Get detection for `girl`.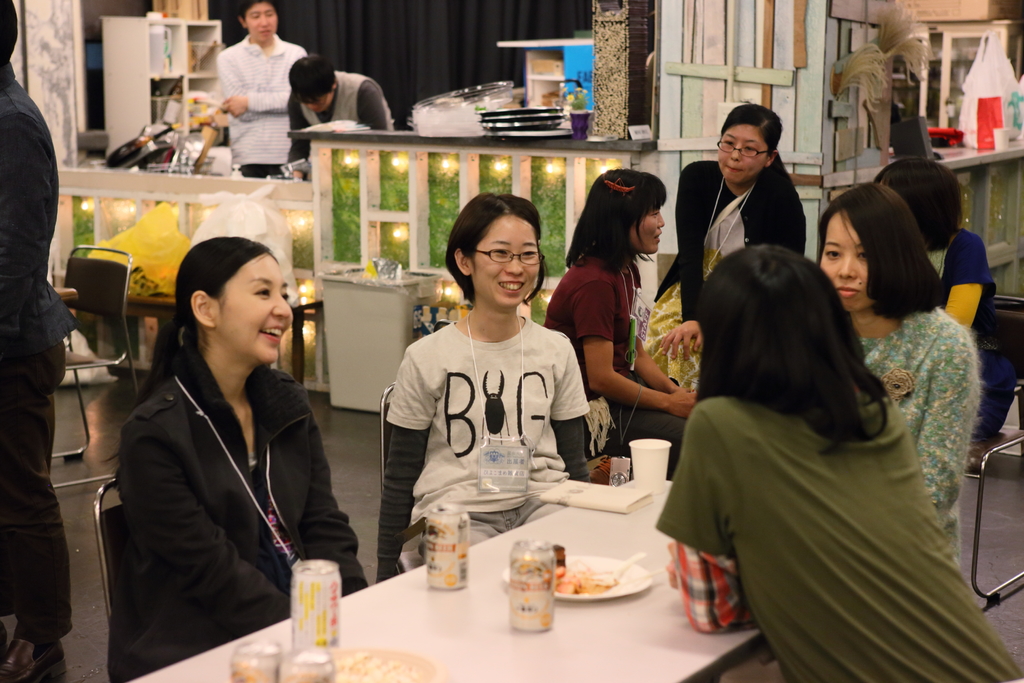
Detection: (813, 179, 986, 570).
